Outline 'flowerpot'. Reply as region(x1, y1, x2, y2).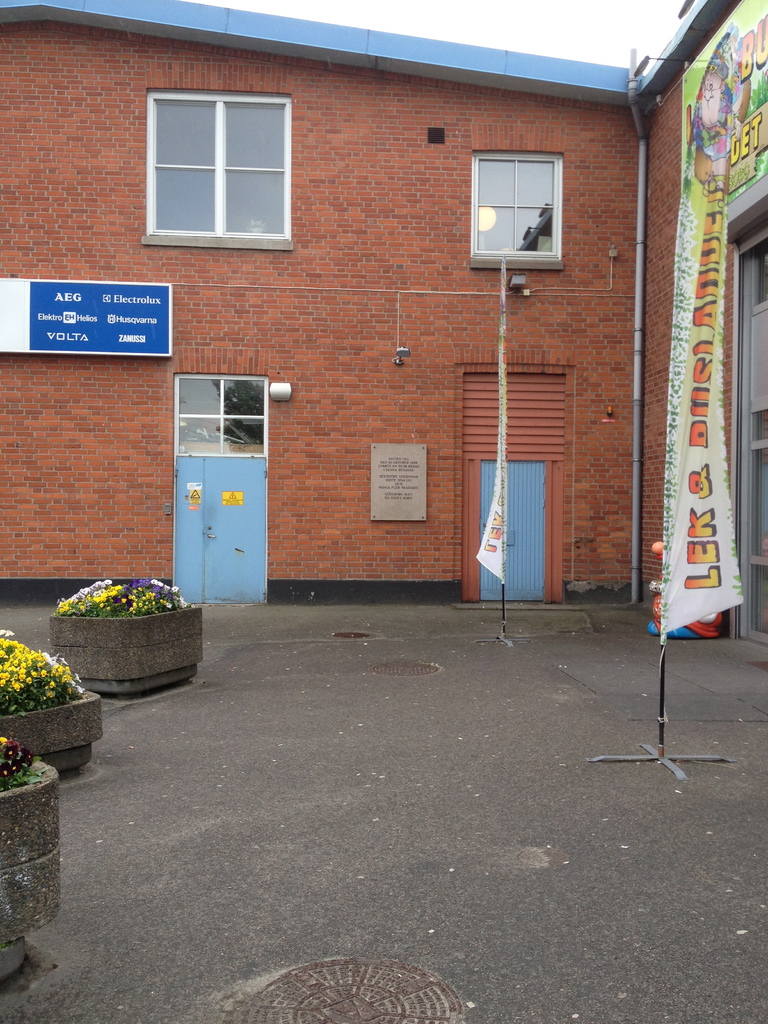
region(0, 755, 61, 947).
